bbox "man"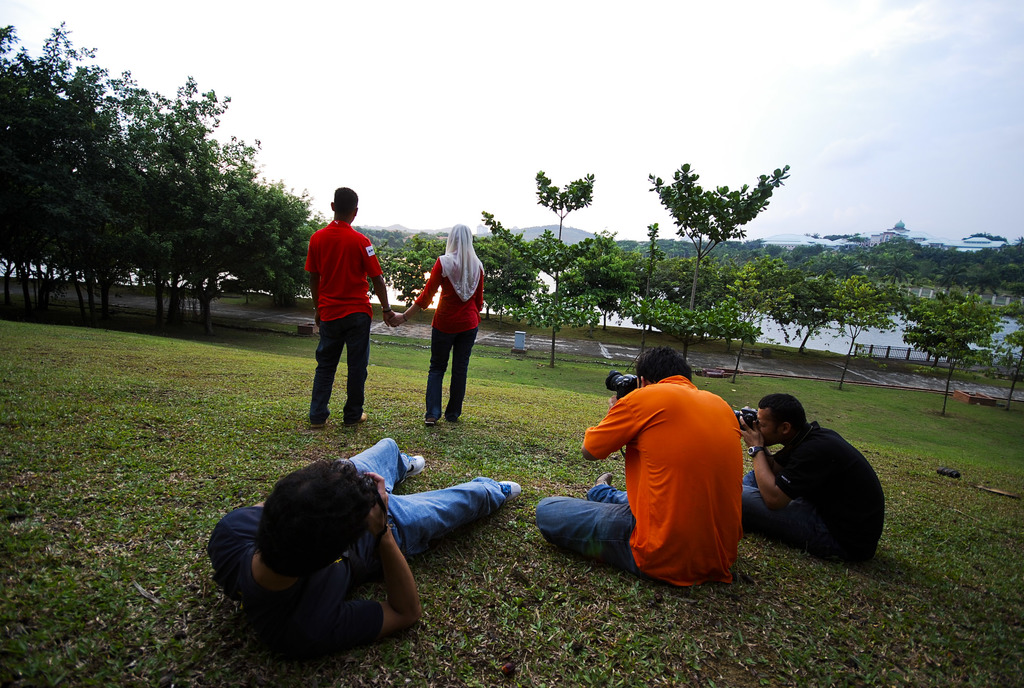
select_region(205, 437, 525, 647)
